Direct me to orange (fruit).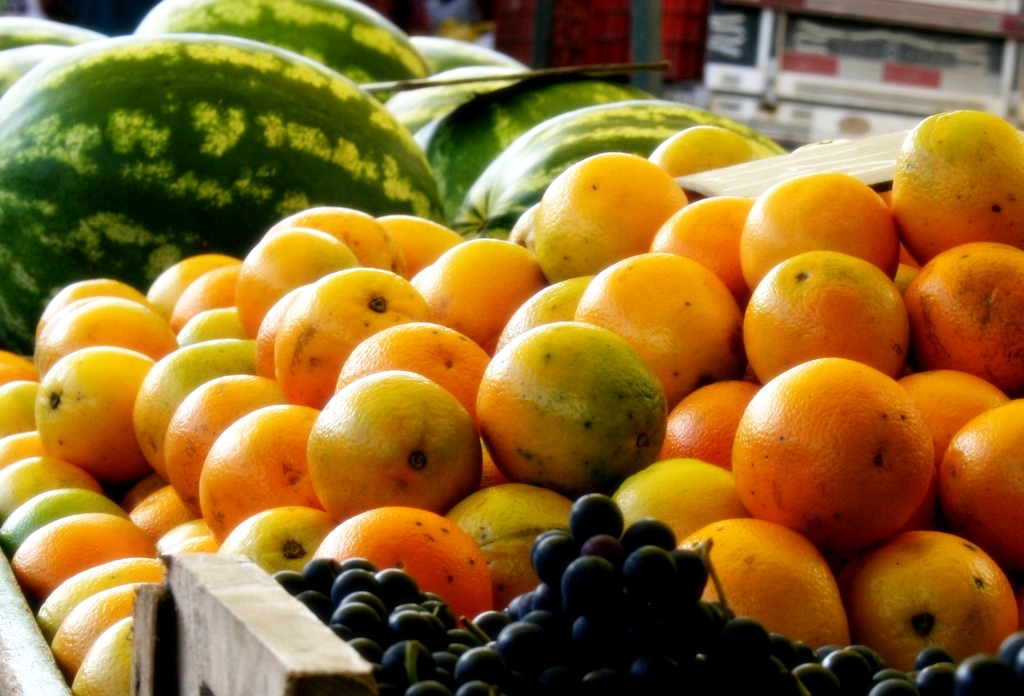
Direction: (x1=680, y1=387, x2=769, y2=453).
